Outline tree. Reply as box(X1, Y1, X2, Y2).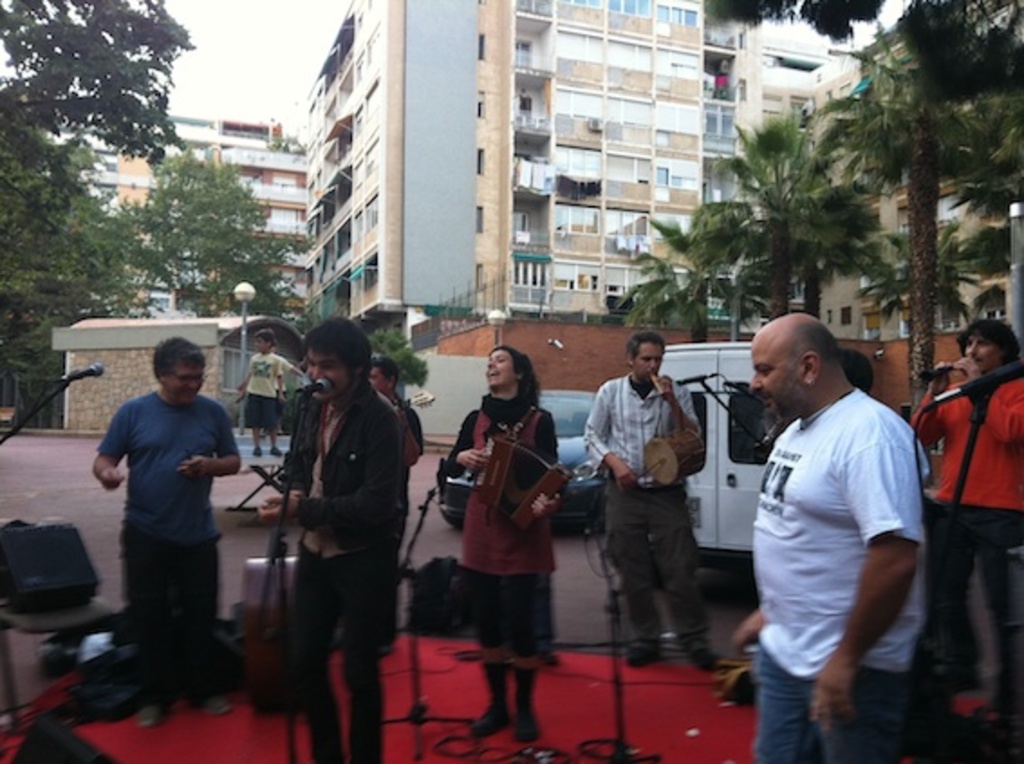
box(341, 341, 417, 439).
